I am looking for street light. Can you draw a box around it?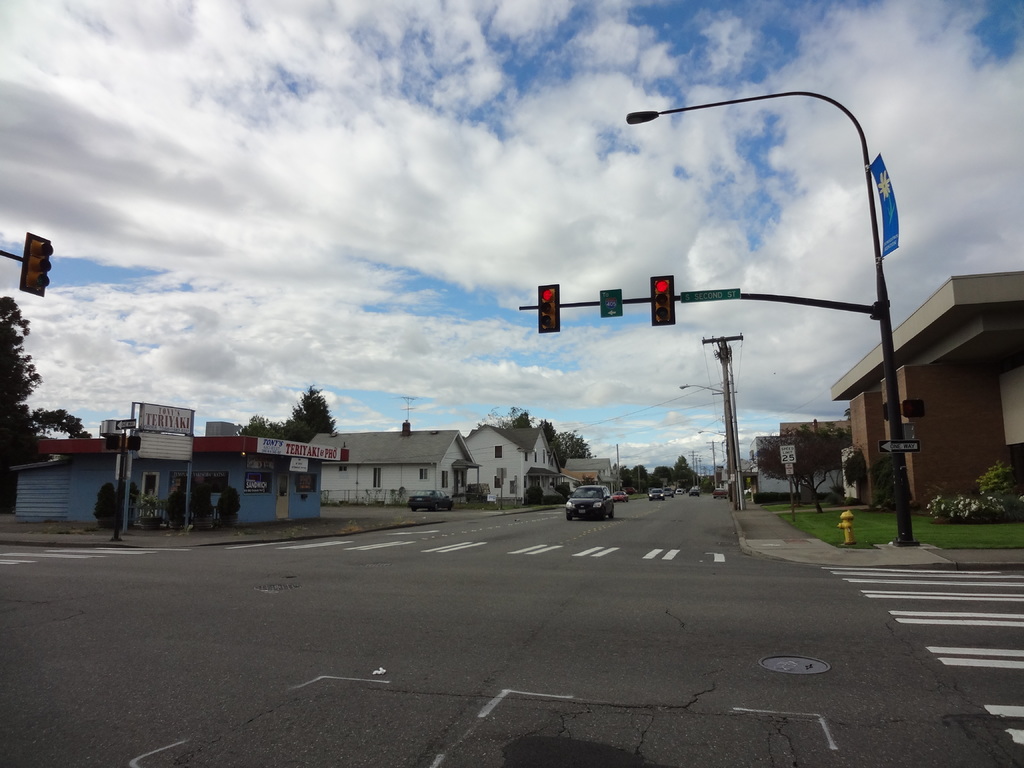
Sure, the bounding box is 691, 425, 735, 451.
